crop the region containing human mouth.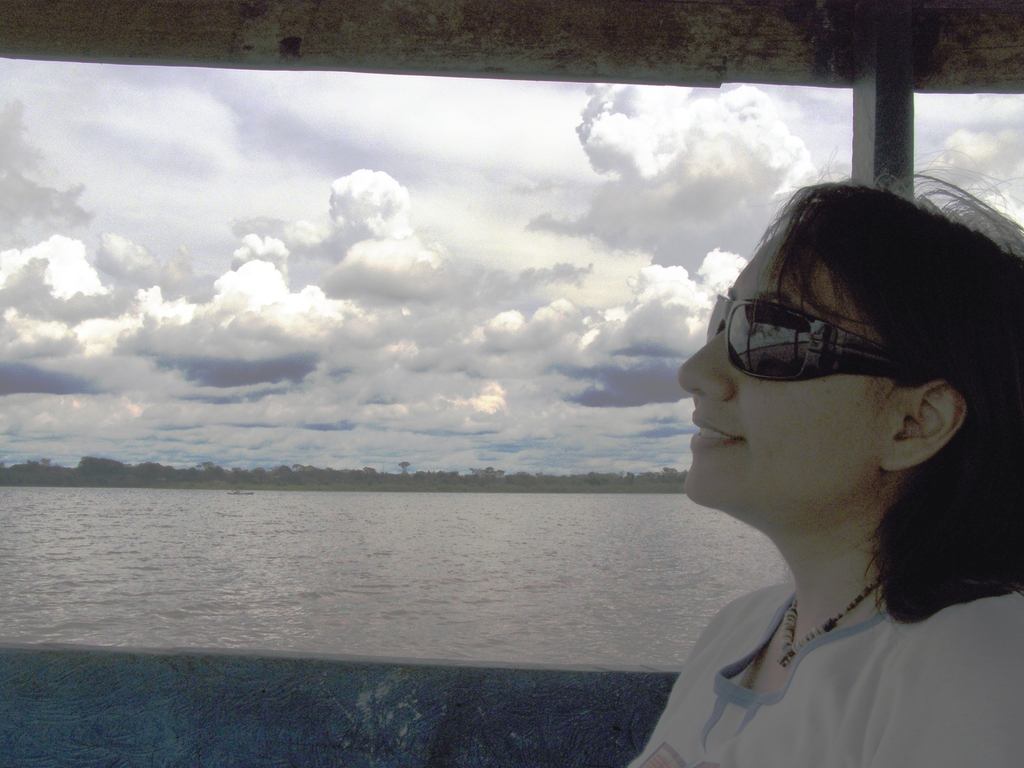
Crop region: bbox(692, 410, 744, 444).
